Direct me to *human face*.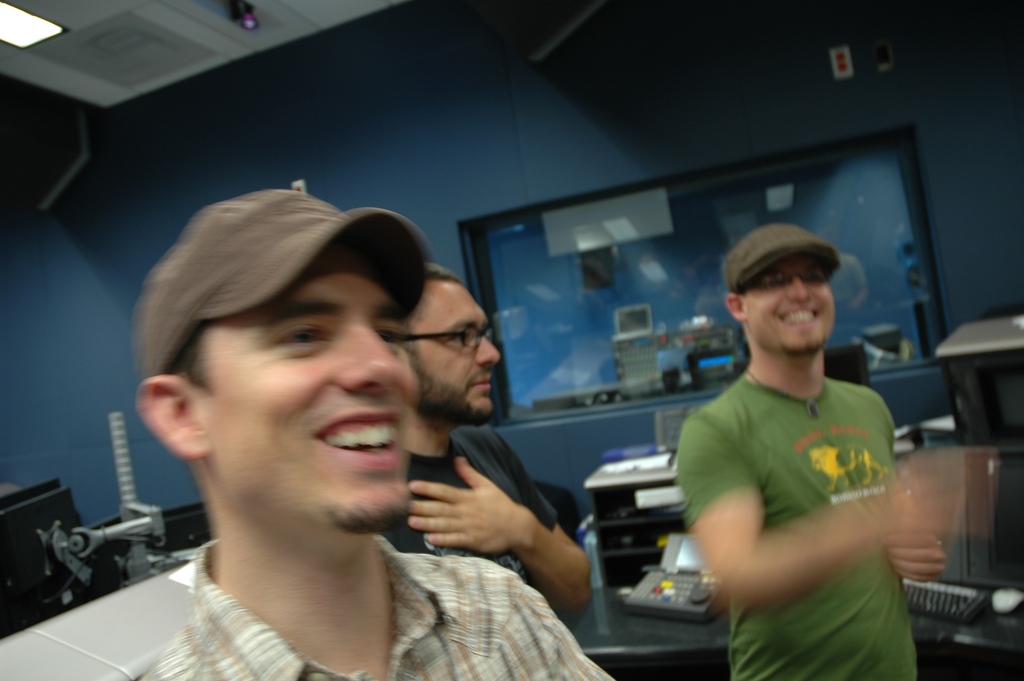
Direction: select_region(412, 281, 503, 422).
